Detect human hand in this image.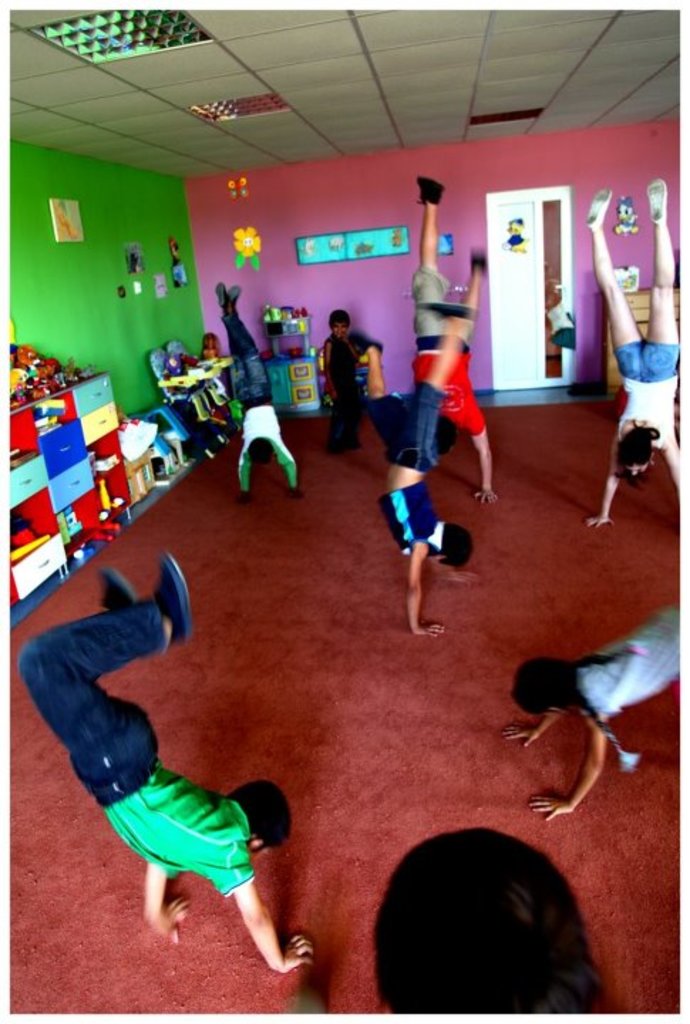
Detection: bbox(411, 620, 447, 643).
